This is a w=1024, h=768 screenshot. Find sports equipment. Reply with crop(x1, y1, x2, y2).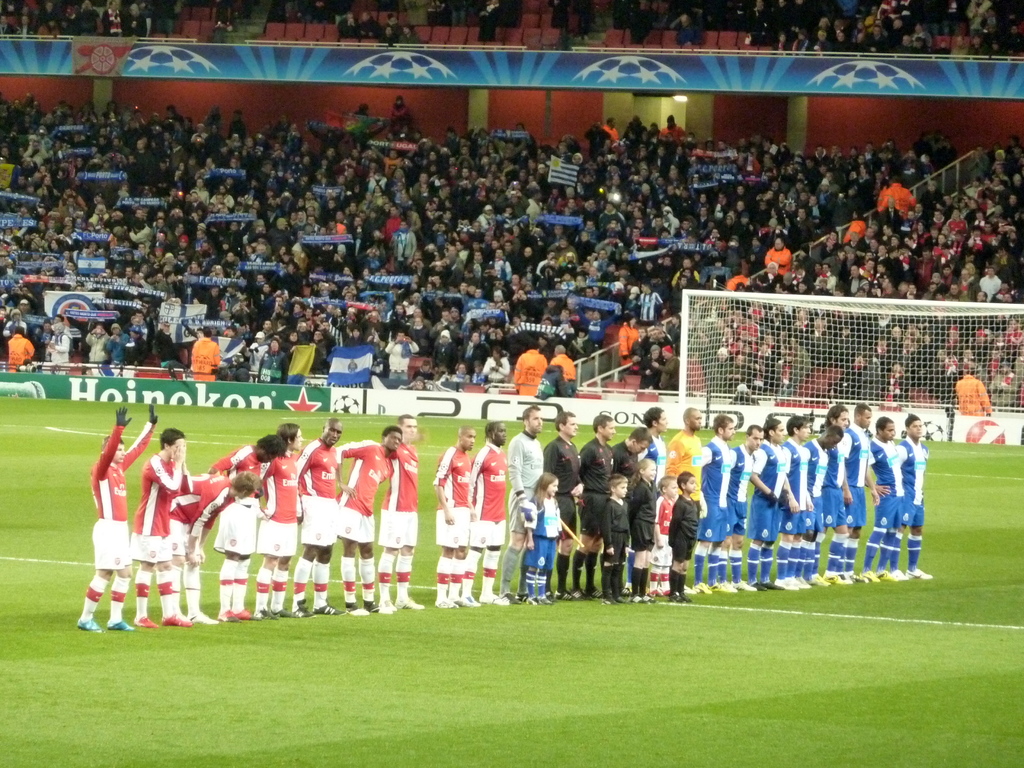
crop(105, 621, 134, 631).
